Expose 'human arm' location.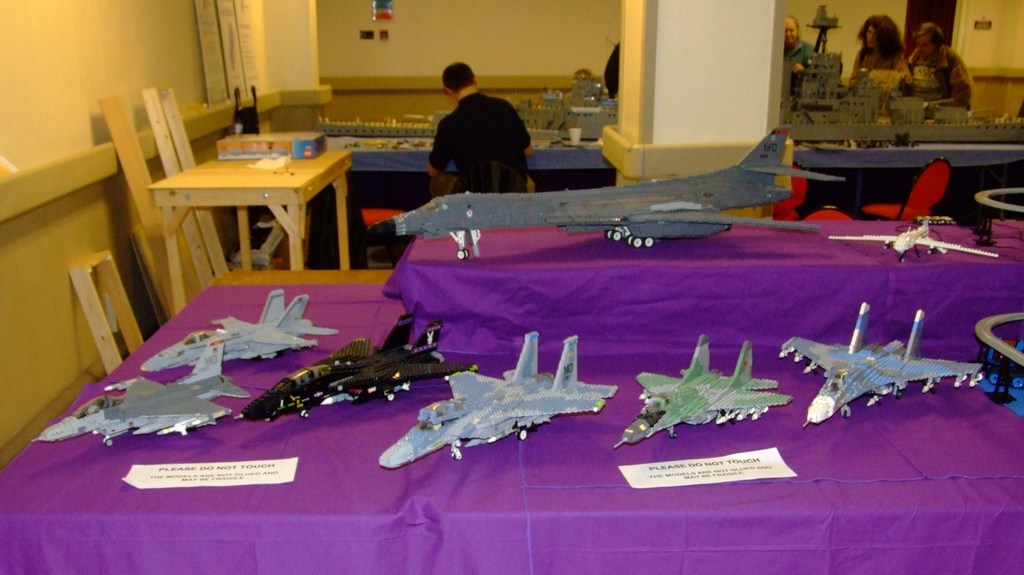
Exposed at box(428, 122, 449, 182).
